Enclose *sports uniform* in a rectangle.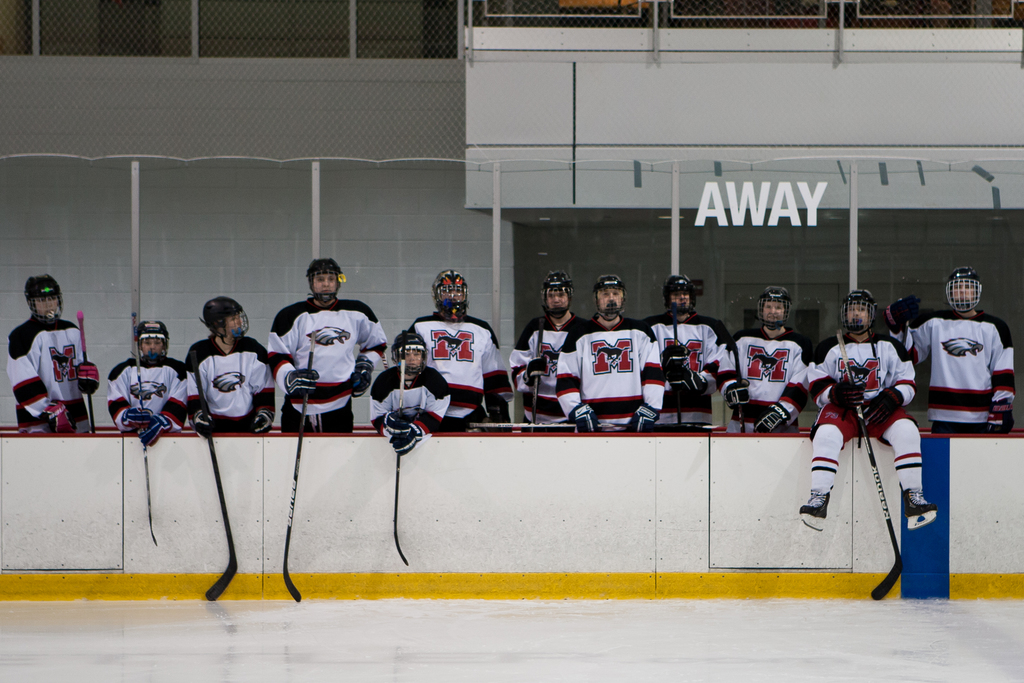
bbox=[553, 274, 663, 433].
